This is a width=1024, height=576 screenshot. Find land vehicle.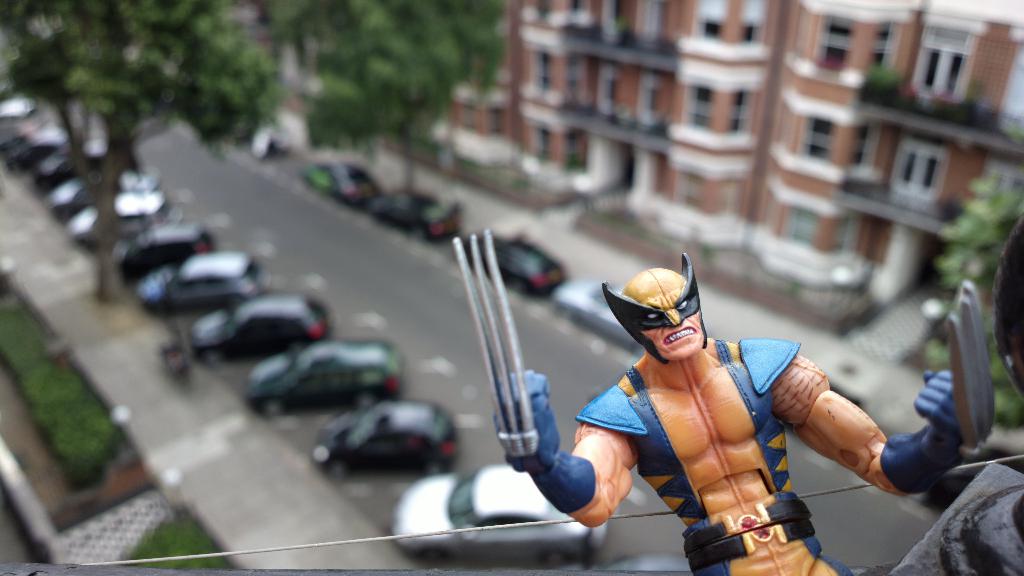
Bounding box: <bbox>0, 90, 36, 120</bbox>.
